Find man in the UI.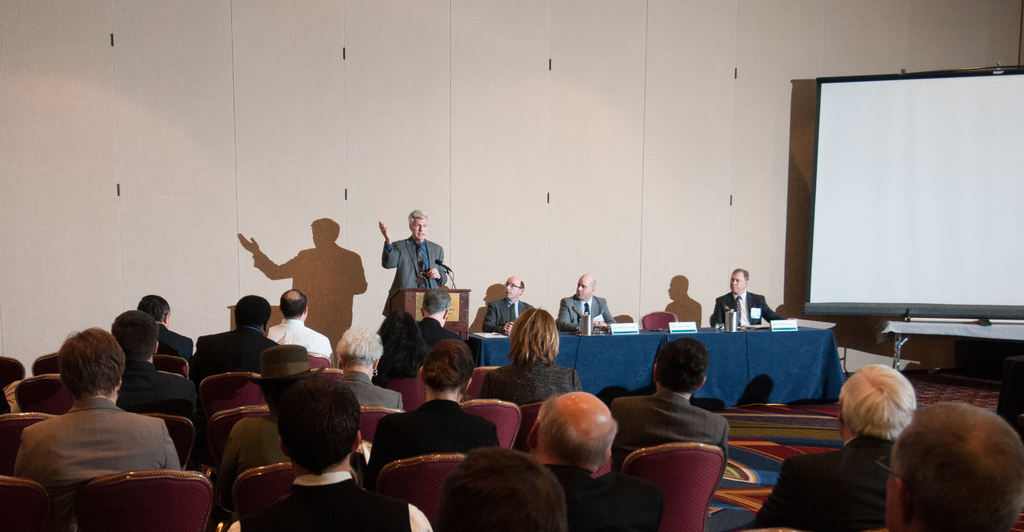
UI element at 482, 276, 534, 332.
